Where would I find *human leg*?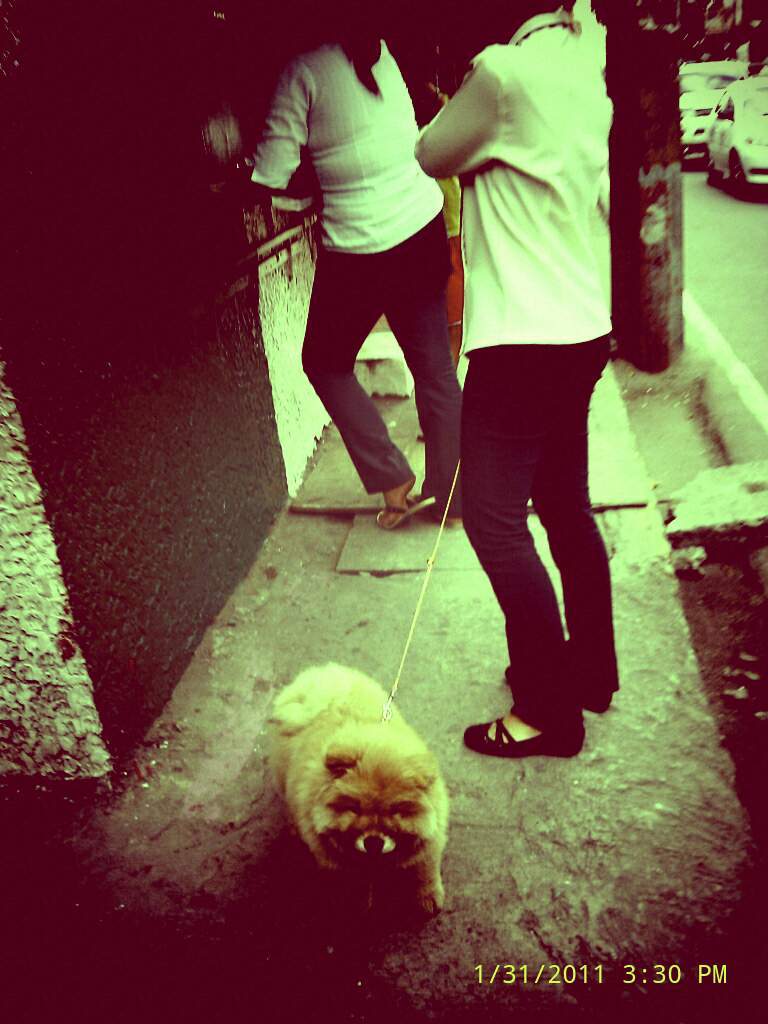
At <box>470,337,617,773</box>.
